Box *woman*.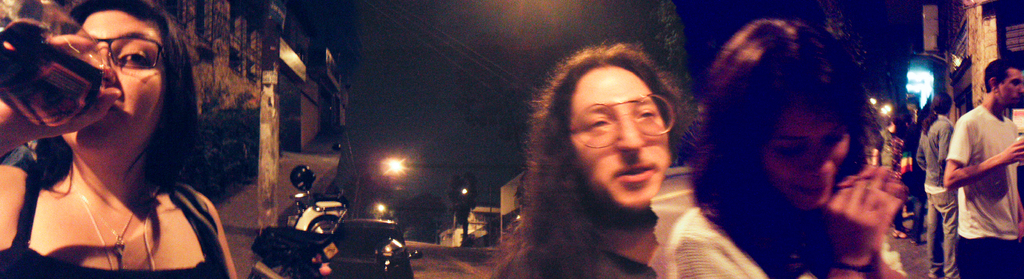
(0,0,248,278).
